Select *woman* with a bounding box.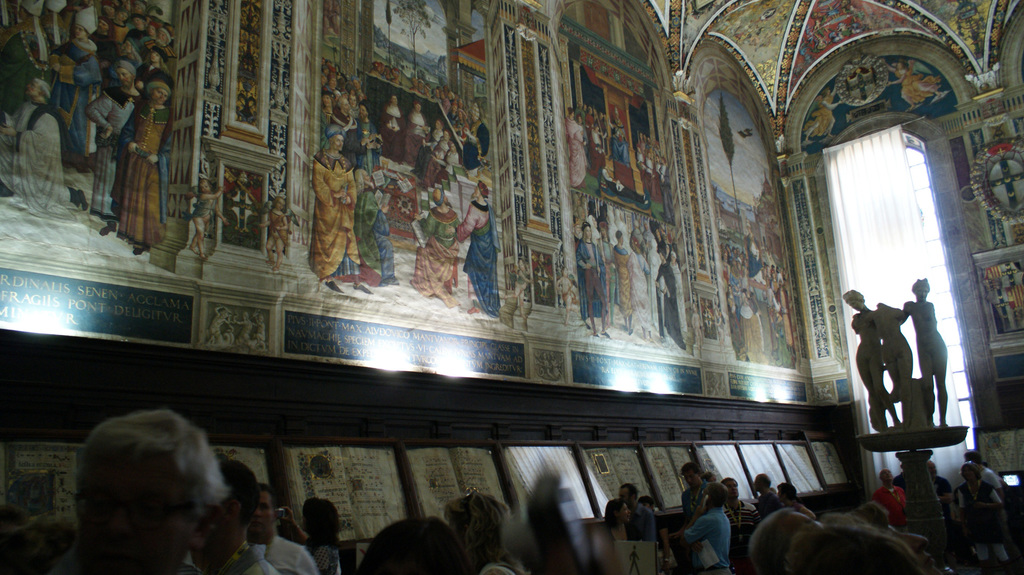
[left=344, top=91, right=365, bottom=117].
